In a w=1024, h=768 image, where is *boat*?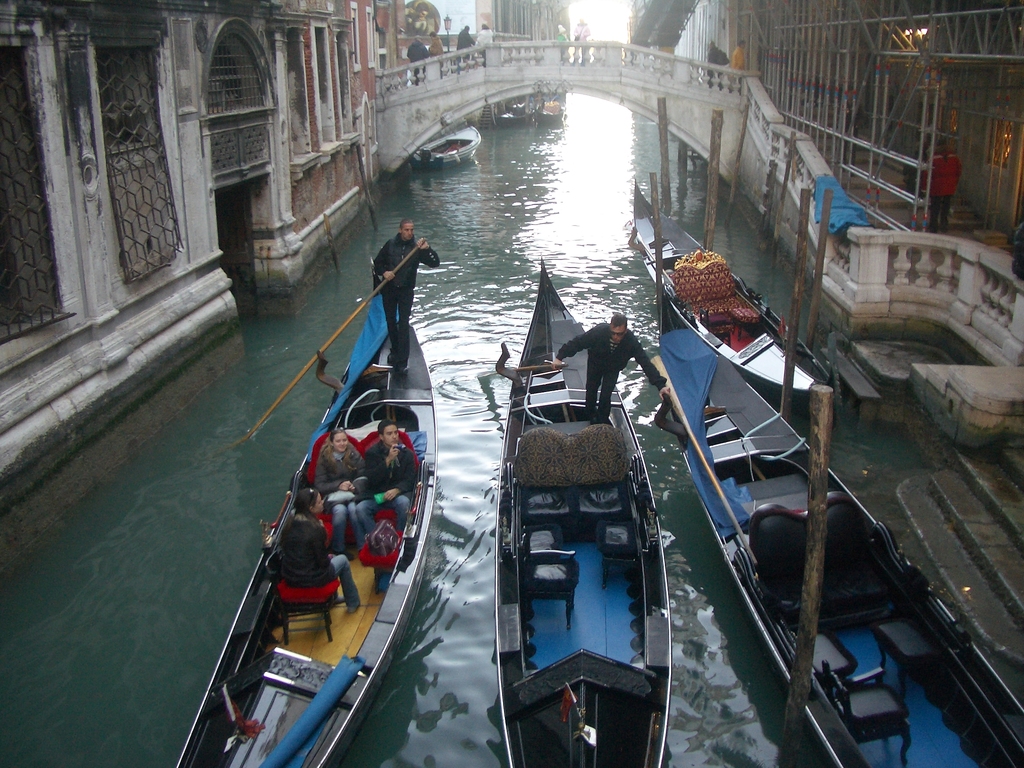
Rect(475, 268, 698, 755).
